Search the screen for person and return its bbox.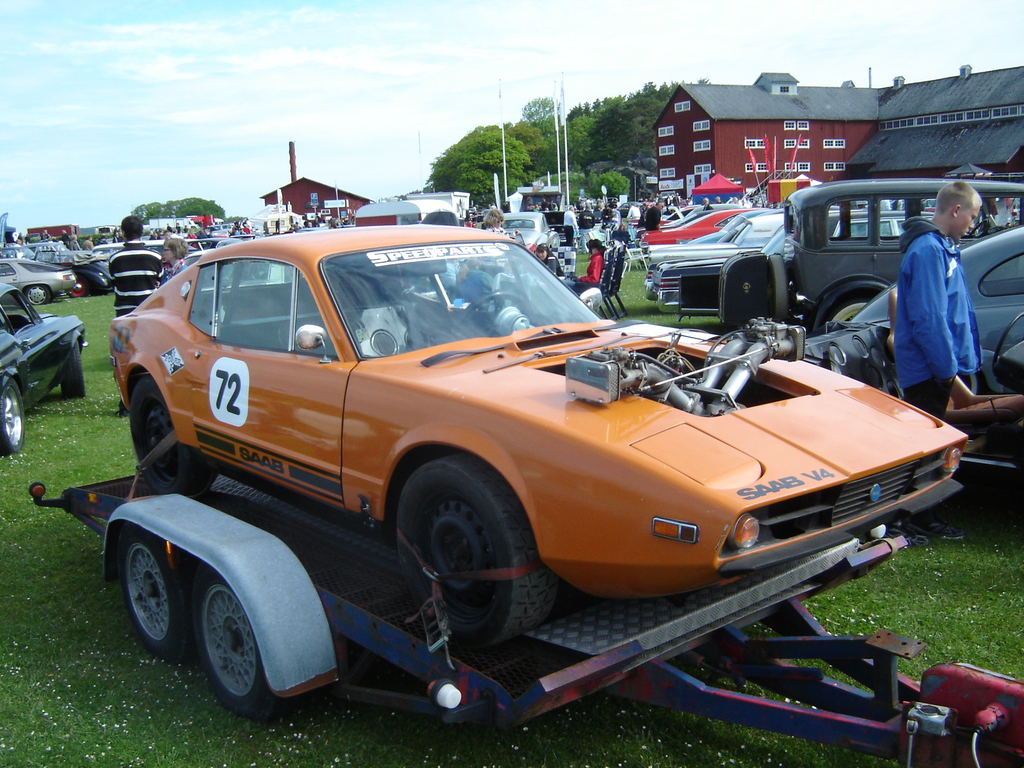
Found: (535, 236, 566, 278).
